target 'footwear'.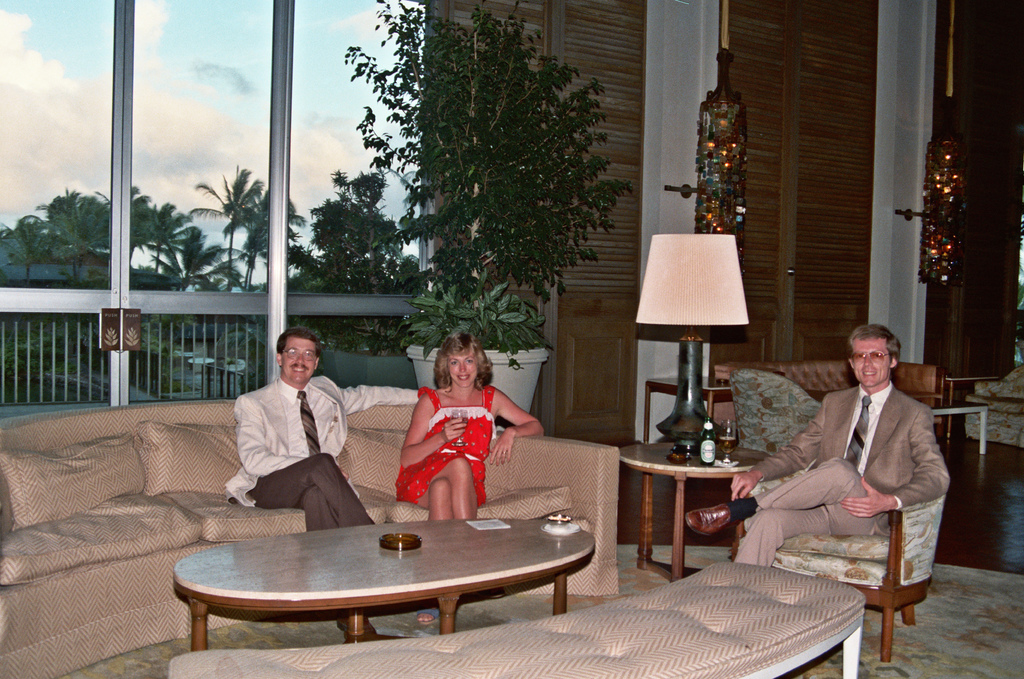
Target region: BBox(337, 614, 377, 633).
